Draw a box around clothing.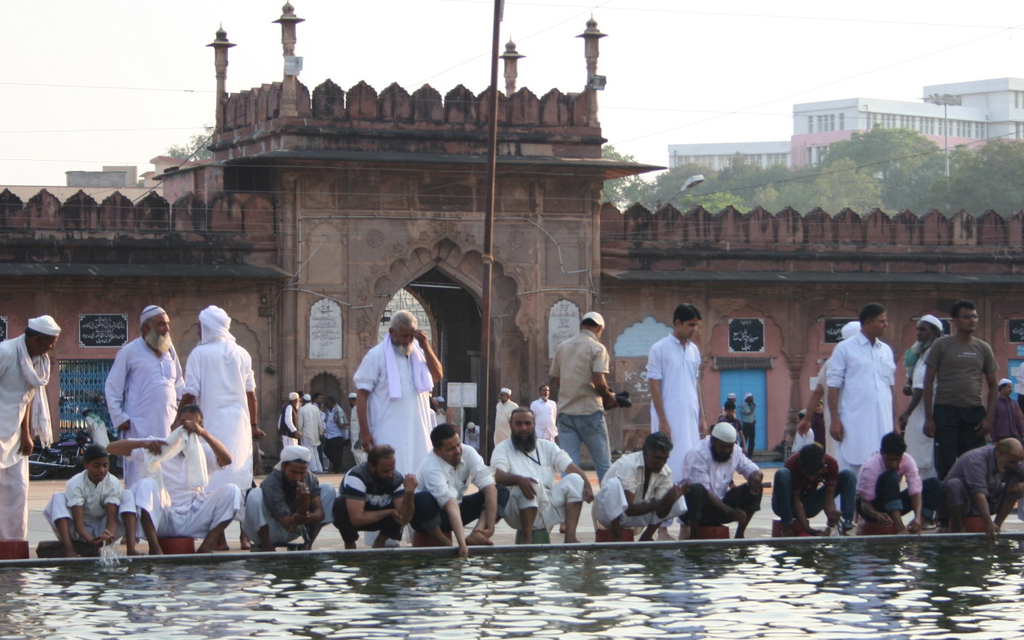
(858,447,935,513).
